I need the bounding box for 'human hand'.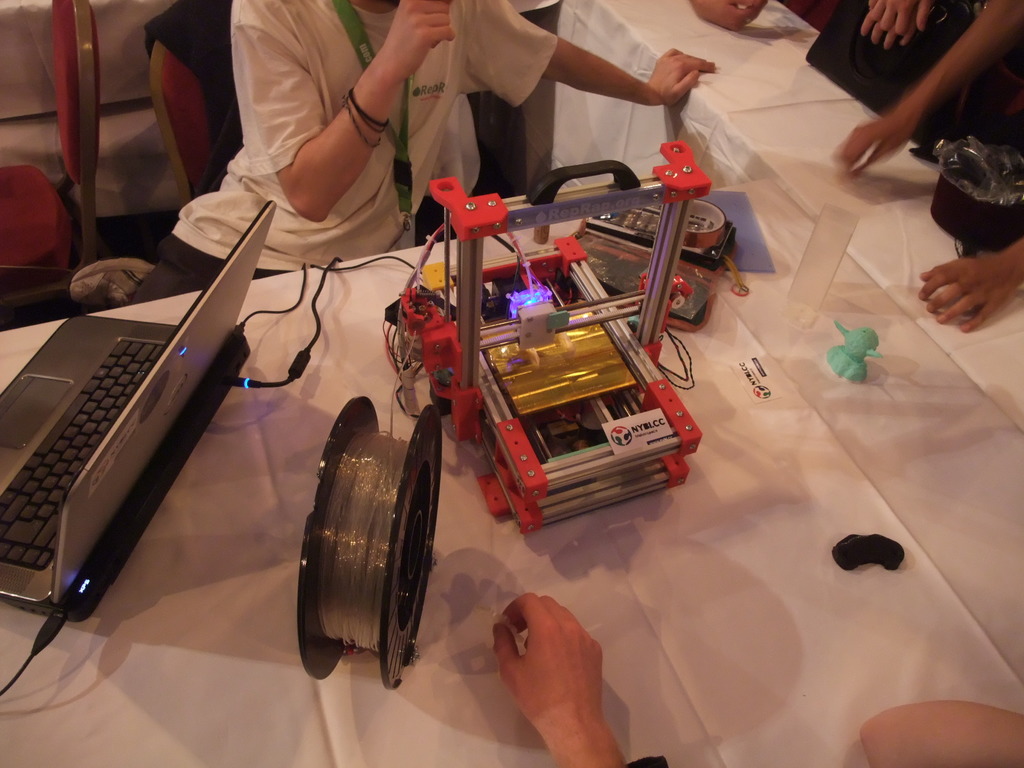
Here it is: pyautogui.locateOnScreen(859, 10, 916, 52).
